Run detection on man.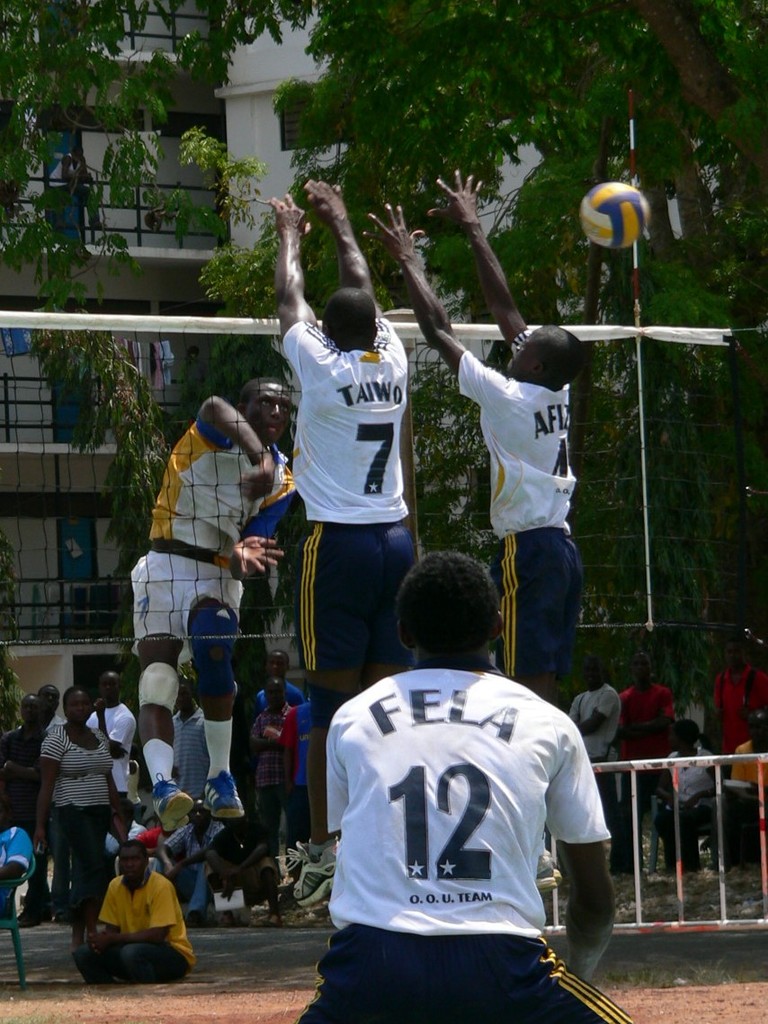
Result: region(170, 676, 207, 797).
